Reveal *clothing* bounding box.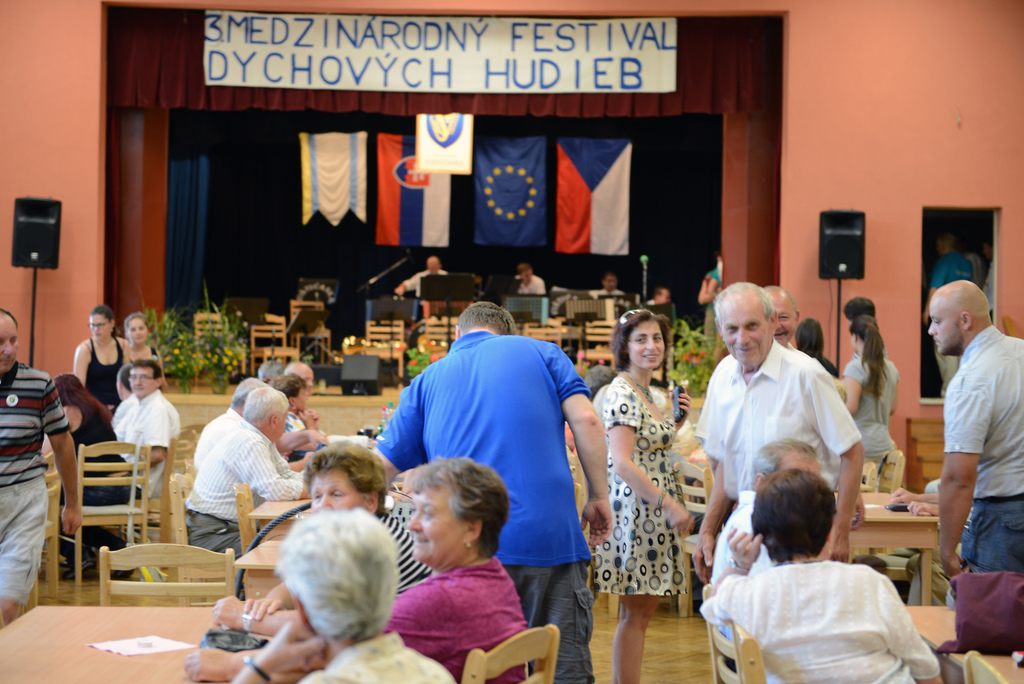
Revealed: 112/392/171/497.
